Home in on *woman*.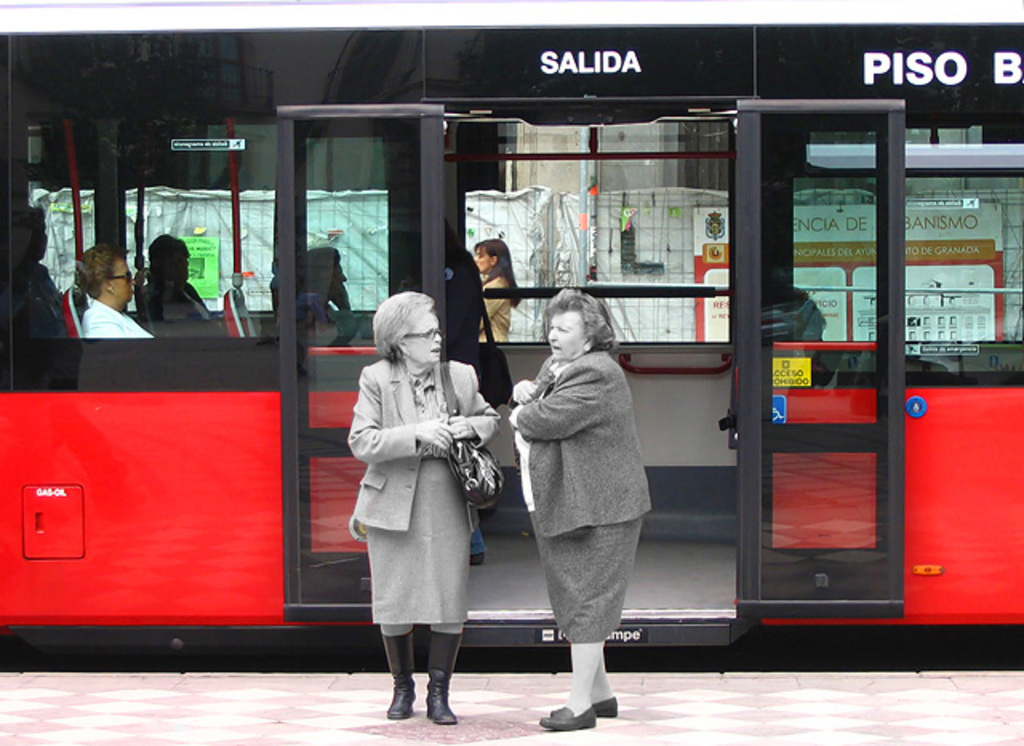
Homed in at {"left": 77, "top": 240, "right": 158, "bottom": 347}.
